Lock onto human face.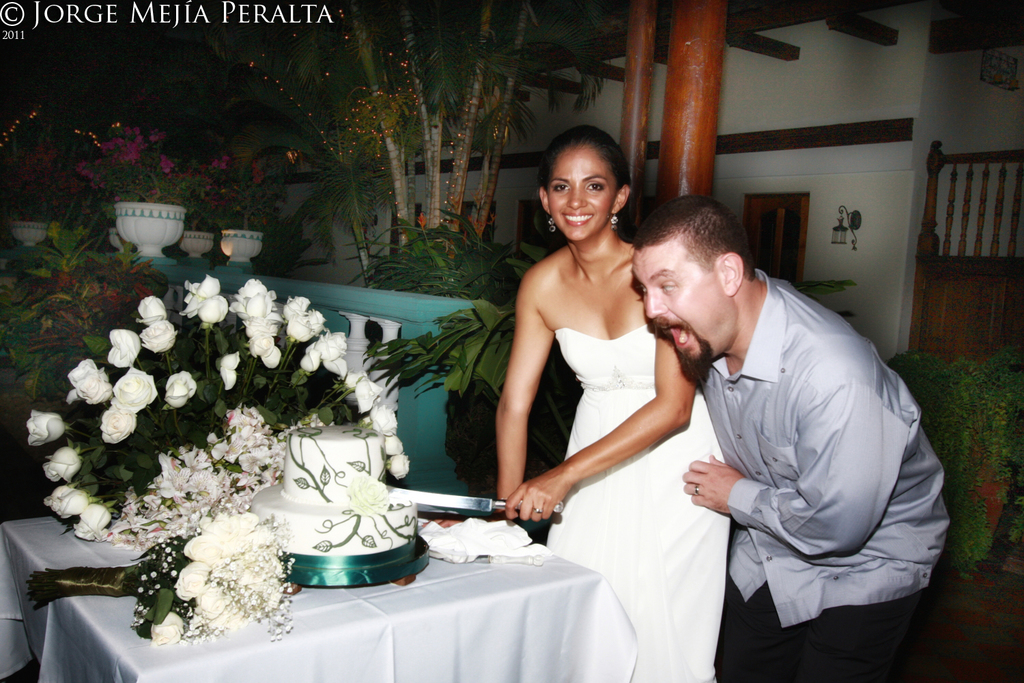
Locked: [642, 204, 743, 353].
